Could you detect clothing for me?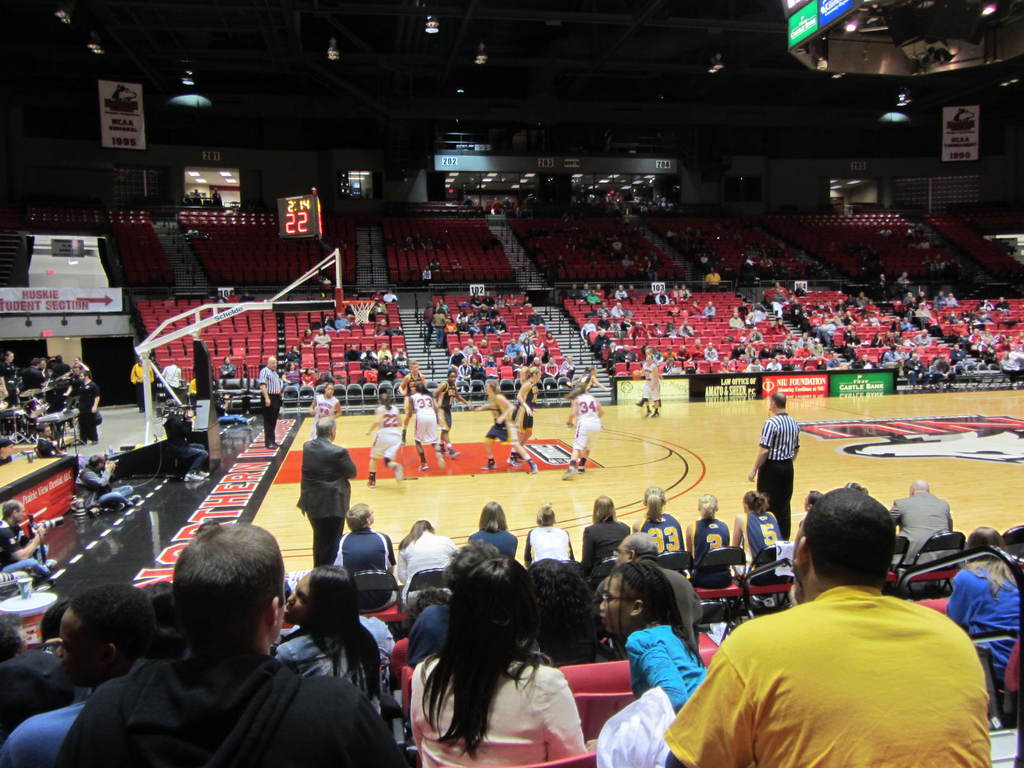
Detection result: [left=909, top=305, right=916, bottom=322].
